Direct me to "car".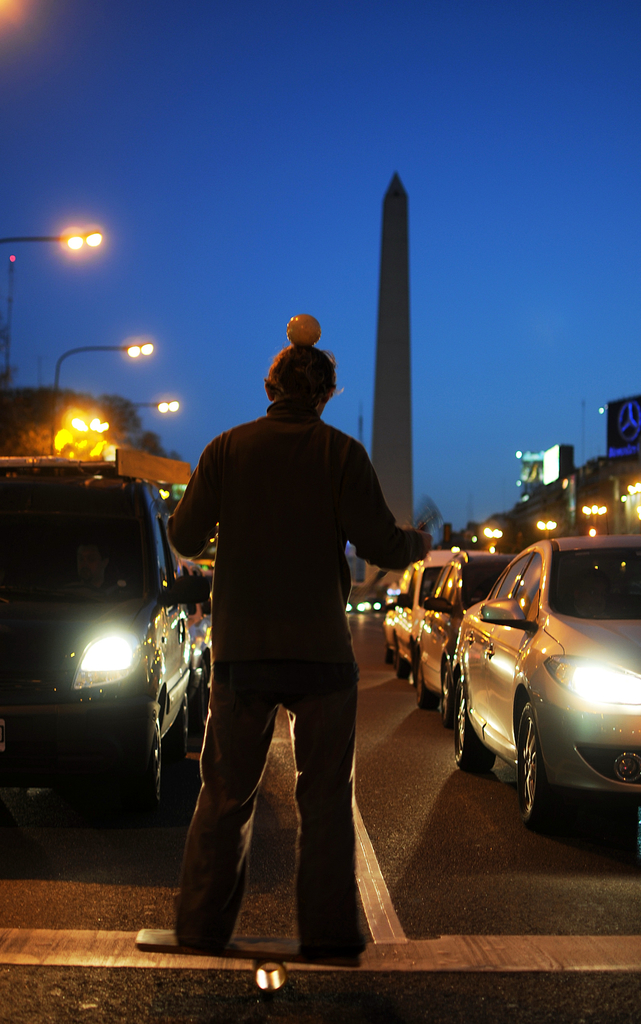
Direction: rect(419, 552, 514, 706).
